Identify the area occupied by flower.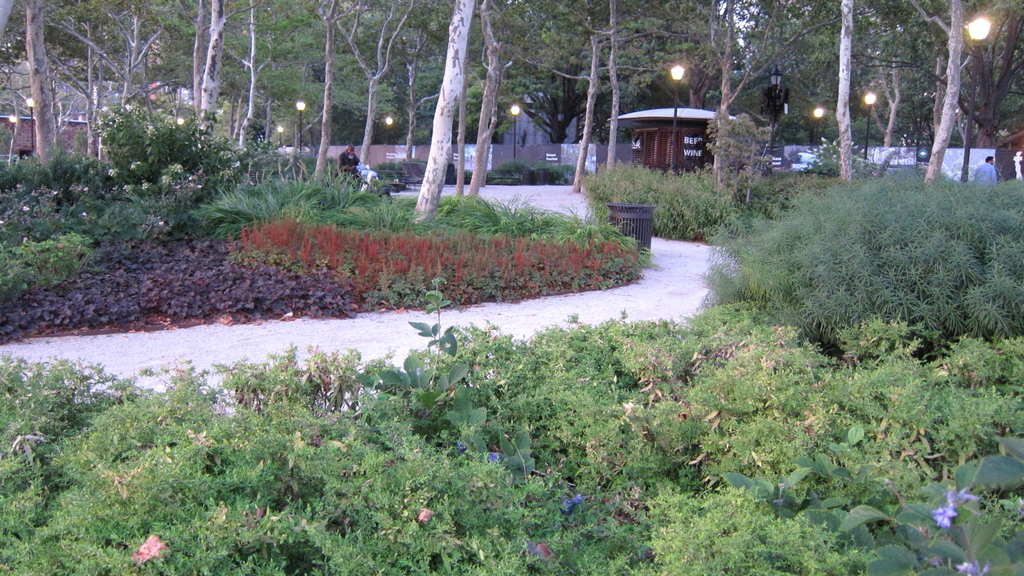
Area: {"x1": 938, "y1": 482, "x2": 980, "y2": 511}.
